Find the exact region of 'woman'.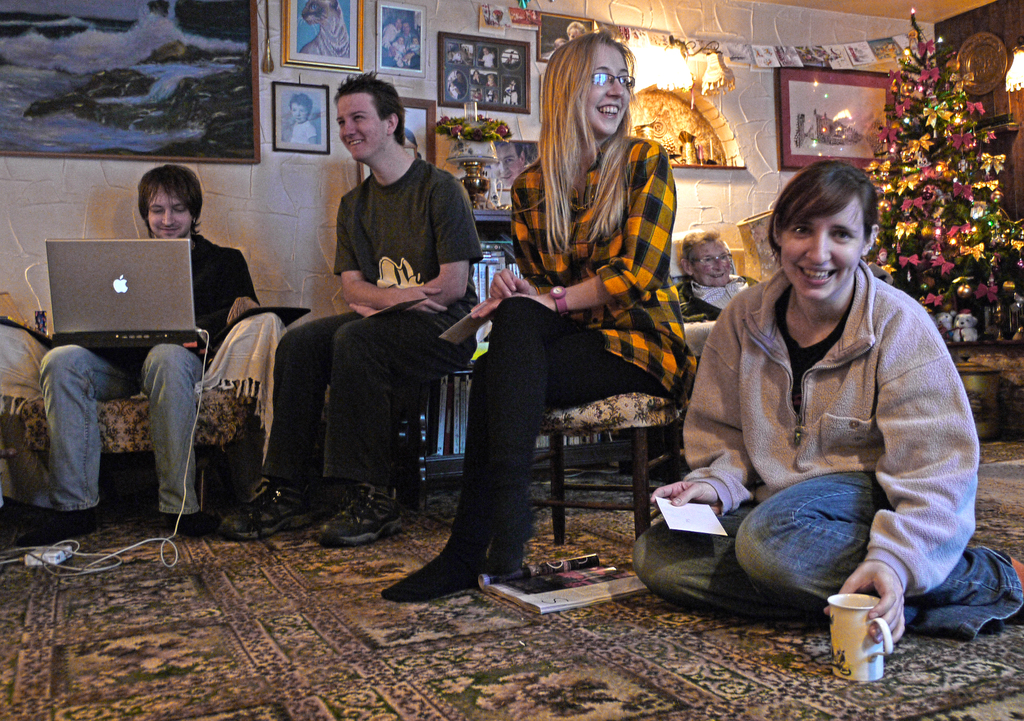
Exact region: rect(632, 156, 1023, 648).
